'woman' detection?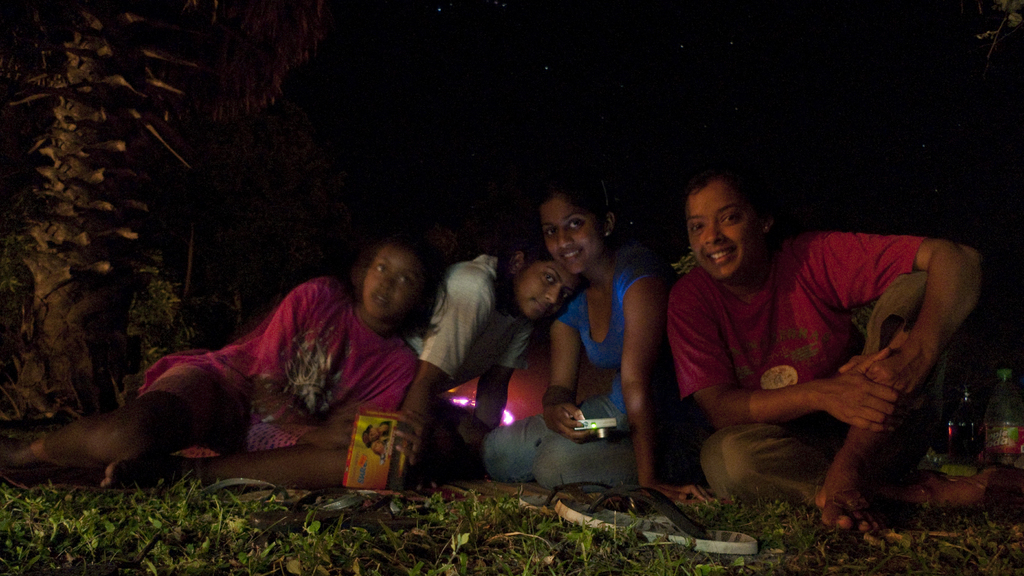
select_region(62, 216, 473, 498)
